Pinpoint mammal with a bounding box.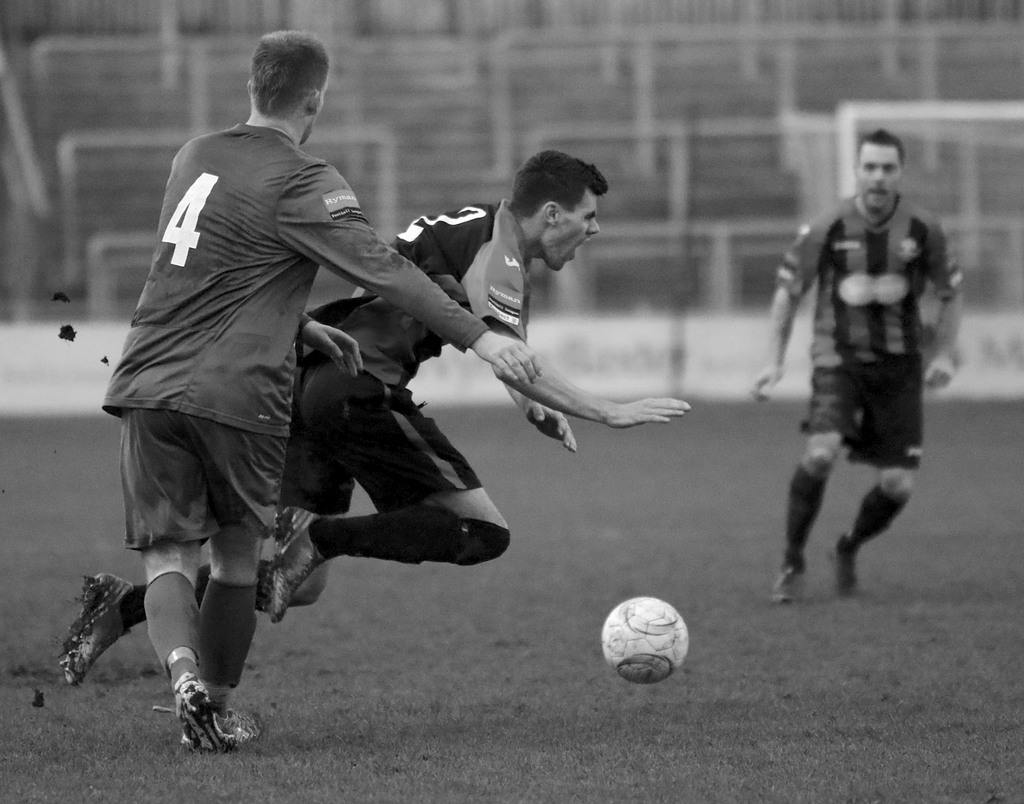
l=98, t=22, r=542, b=755.
